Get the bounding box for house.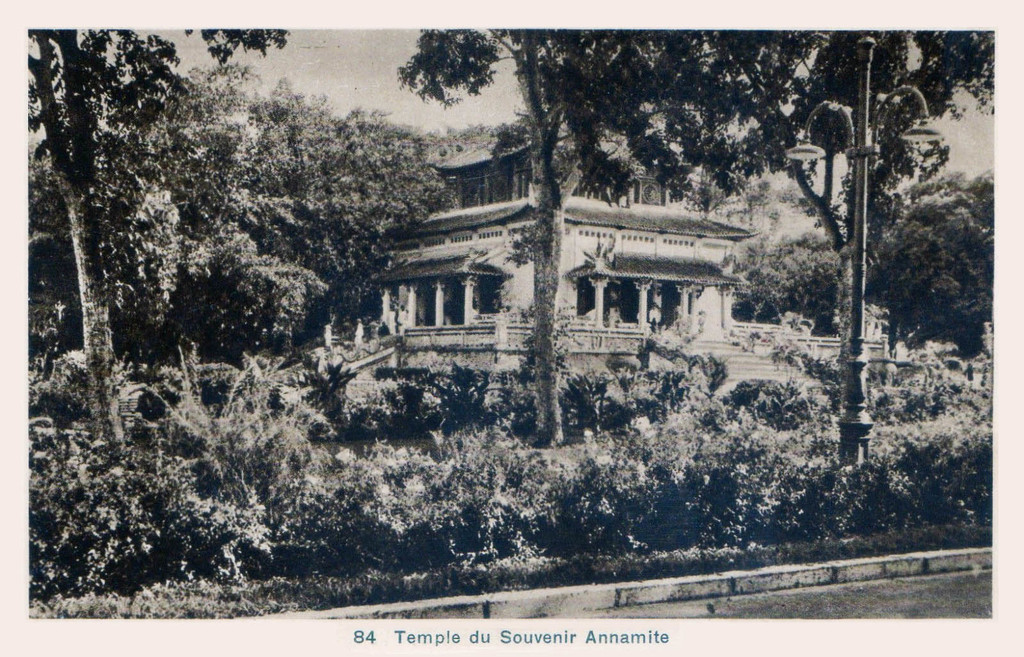
(left=303, top=127, right=853, bottom=487).
